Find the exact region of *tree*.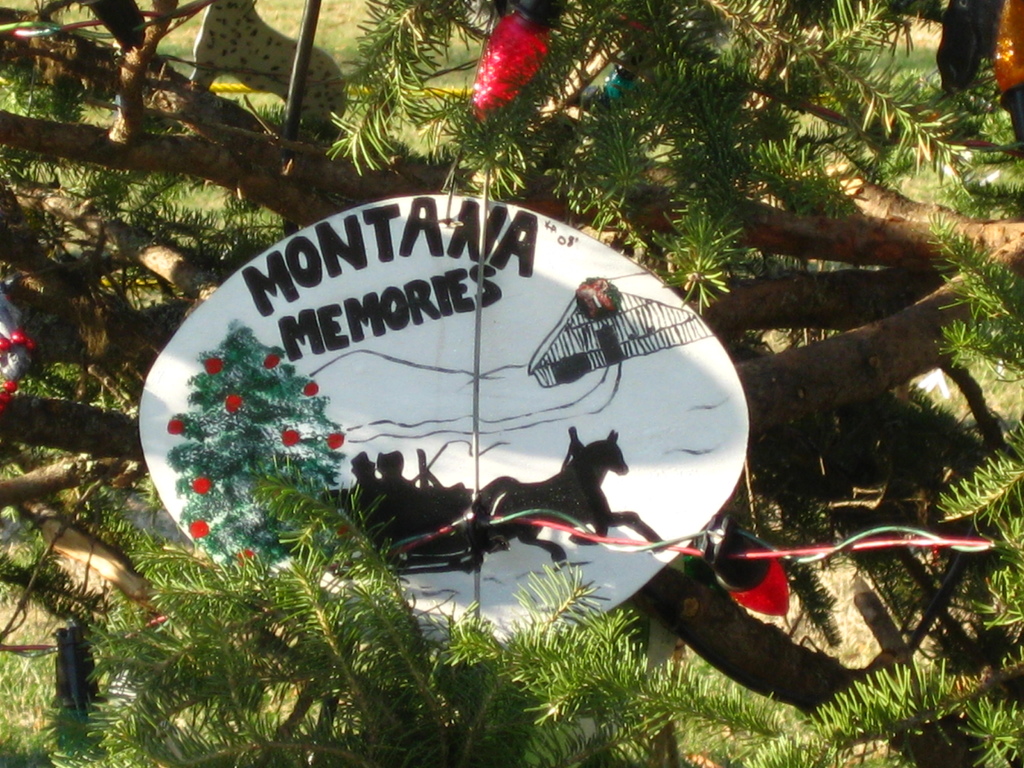
Exact region: box=[166, 314, 361, 569].
